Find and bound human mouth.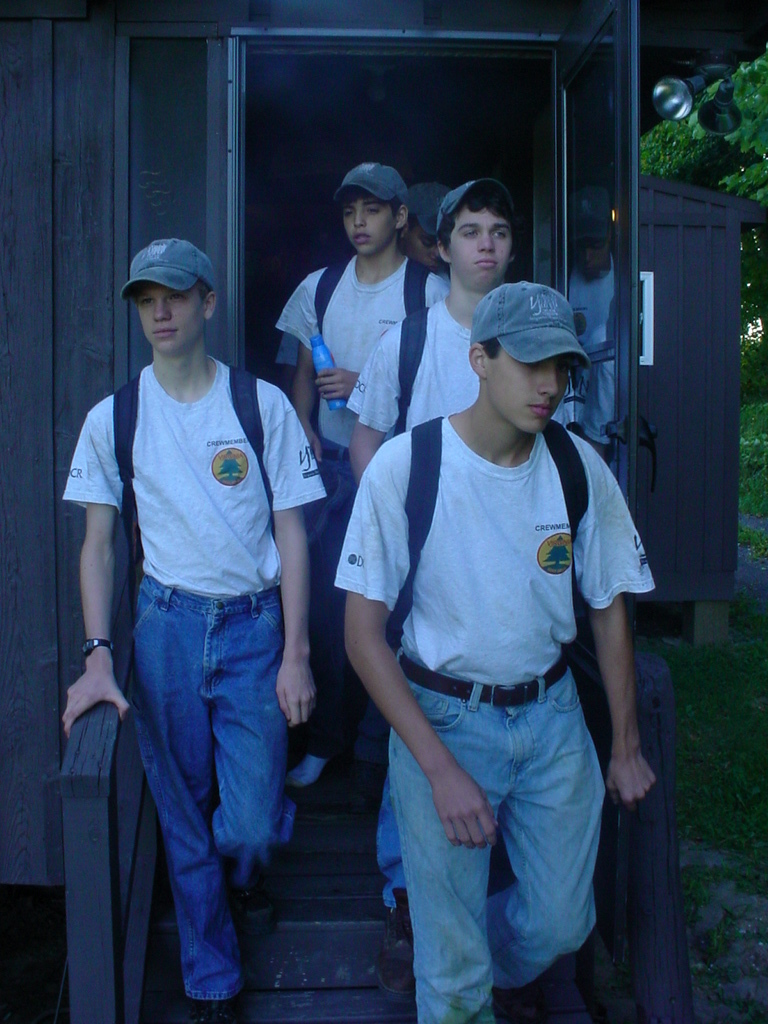
Bound: x1=527 y1=402 x2=551 y2=418.
